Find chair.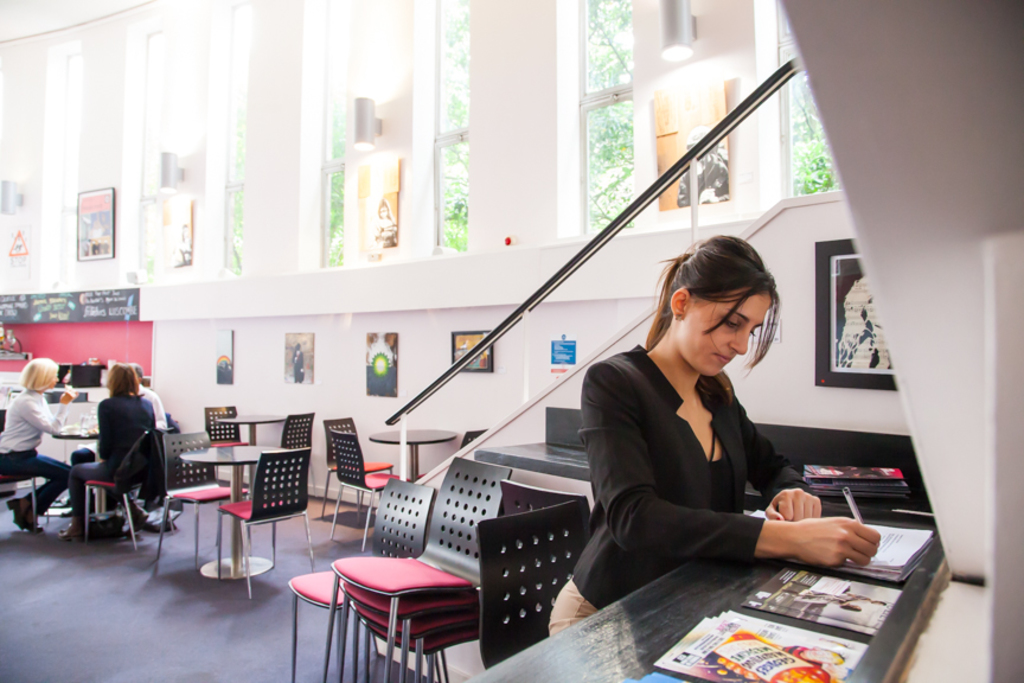
box=[212, 449, 320, 599].
